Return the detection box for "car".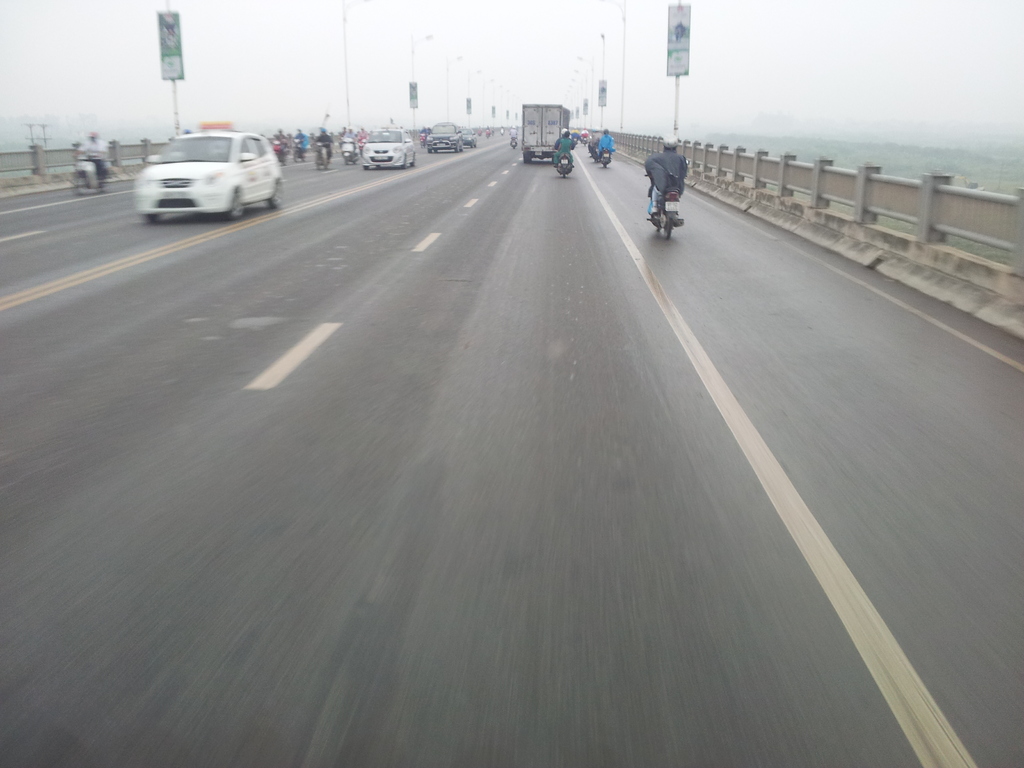
134/125/281/223.
